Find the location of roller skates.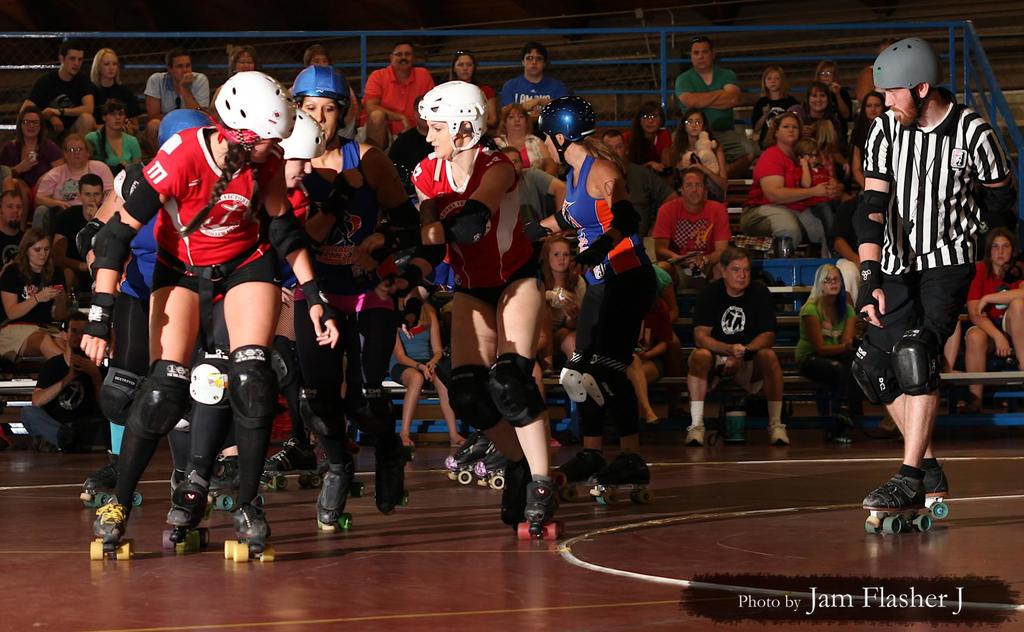
Location: box=[862, 464, 933, 535].
